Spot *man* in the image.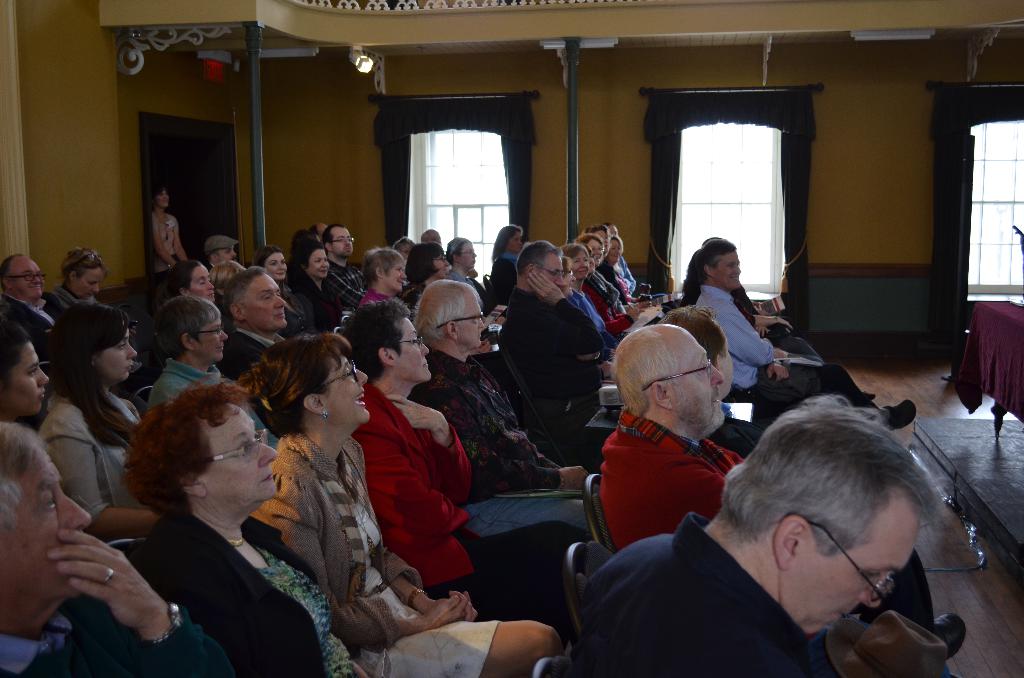
*man* found at bbox=[497, 242, 618, 445].
